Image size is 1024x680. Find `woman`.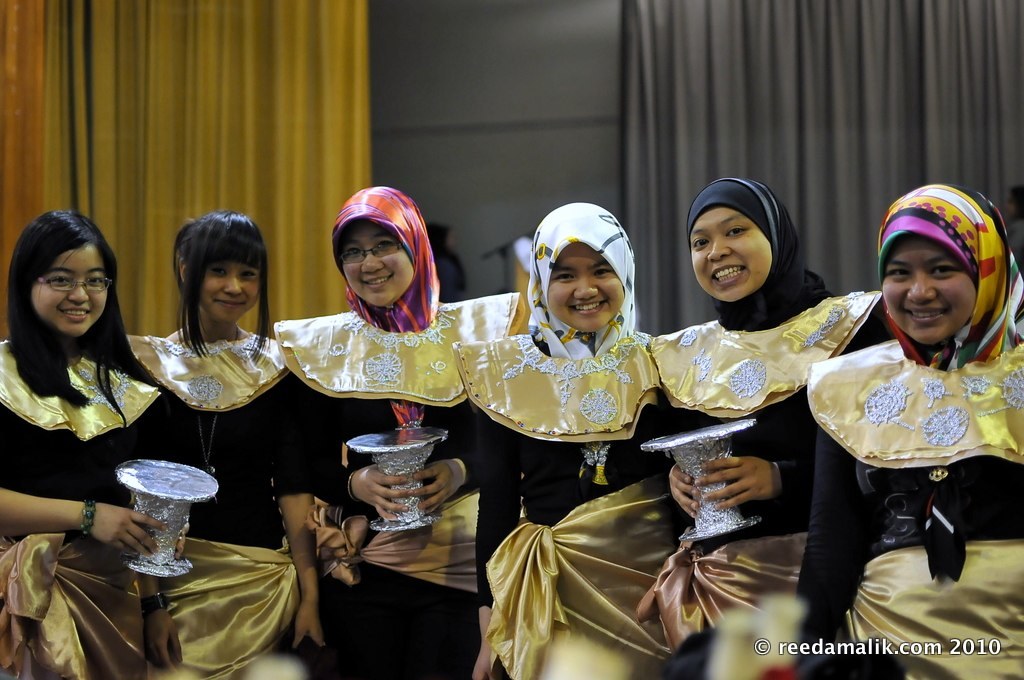
<box>466,201,662,679</box>.
